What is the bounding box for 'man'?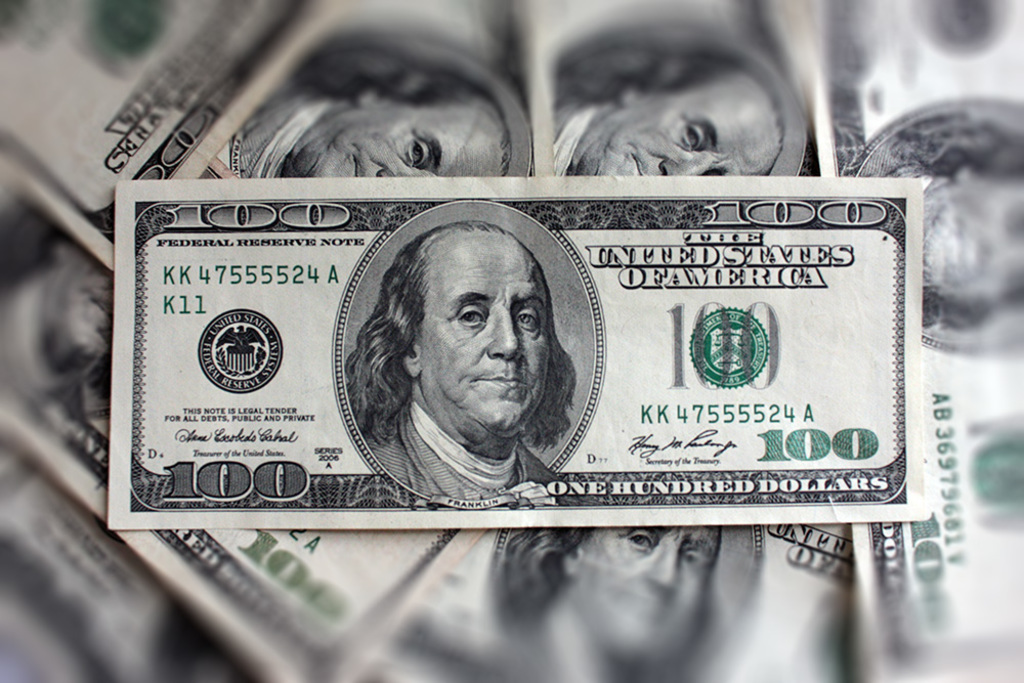
pyautogui.locateOnScreen(234, 51, 507, 182).
